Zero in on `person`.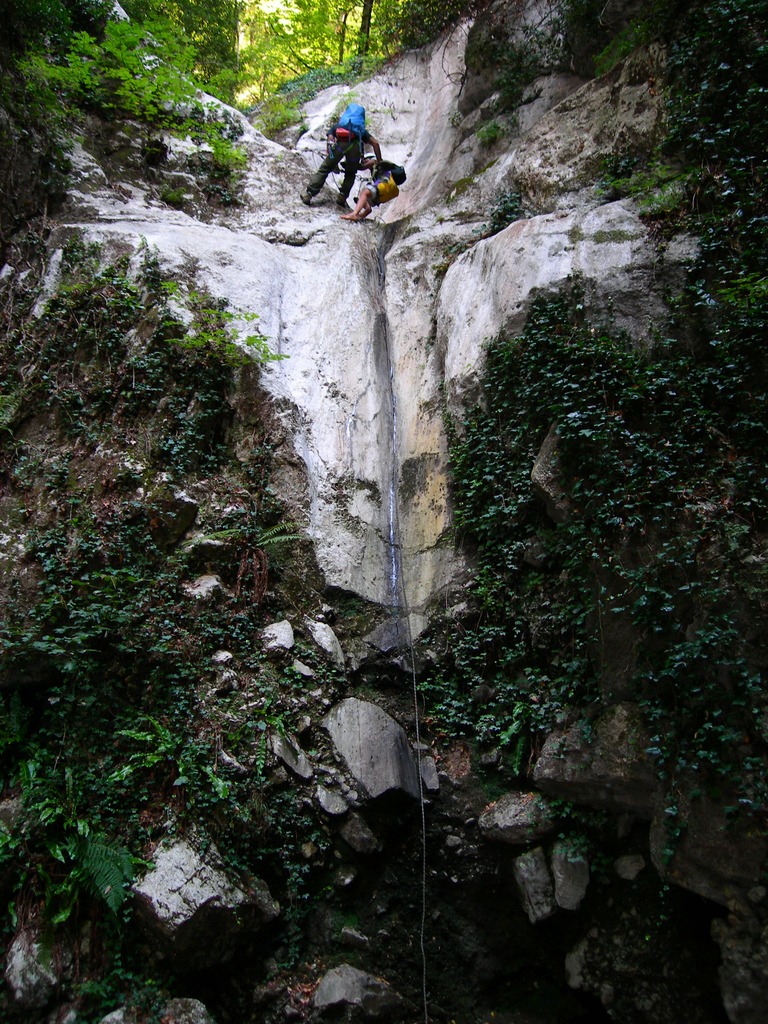
Zeroed in: 343,150,401,224.
